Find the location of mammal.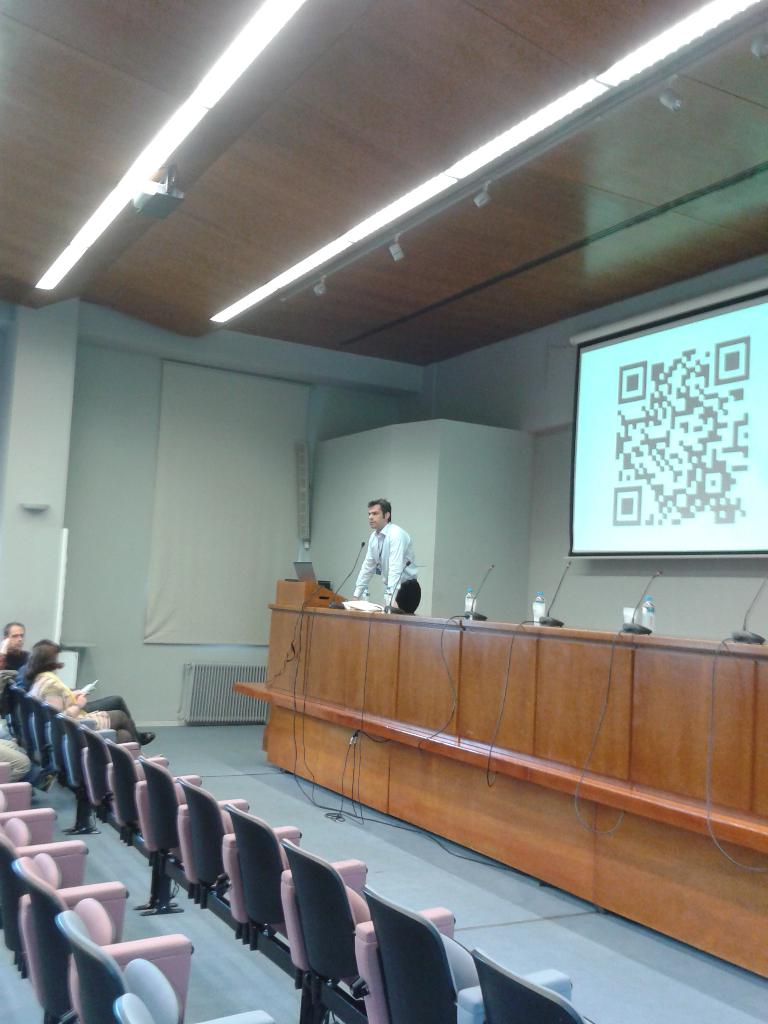
Location: detection(345, 494, 426, 609).
